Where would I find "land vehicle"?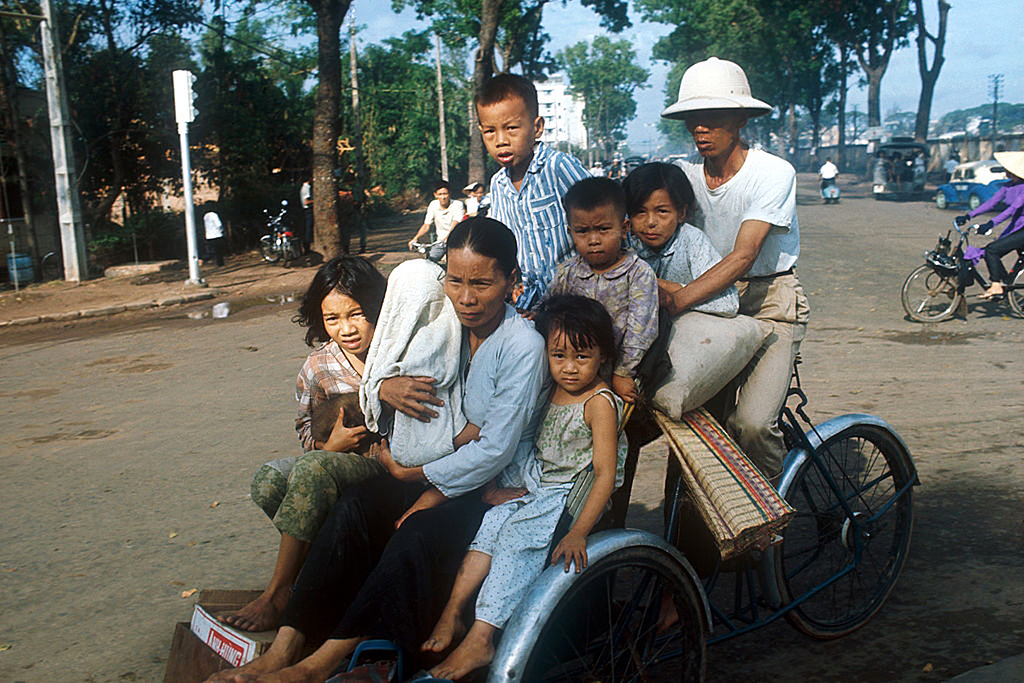
At l=610, t=151, r=647, b=182.
